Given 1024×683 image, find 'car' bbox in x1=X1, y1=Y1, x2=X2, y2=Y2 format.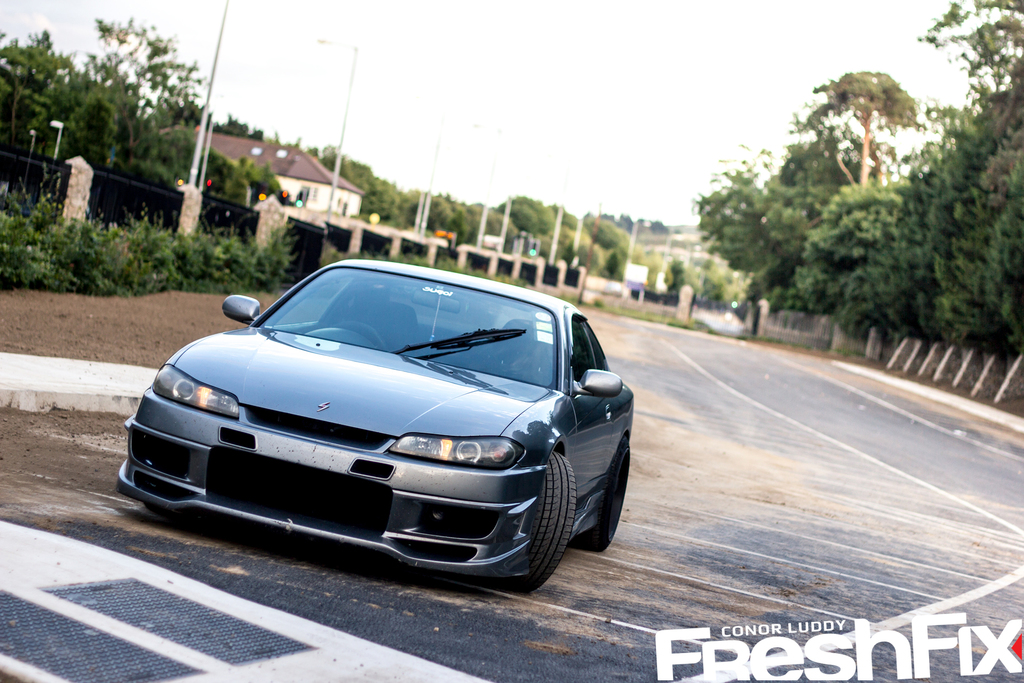
x1=114, y1=259, x2=635, y2=593.
